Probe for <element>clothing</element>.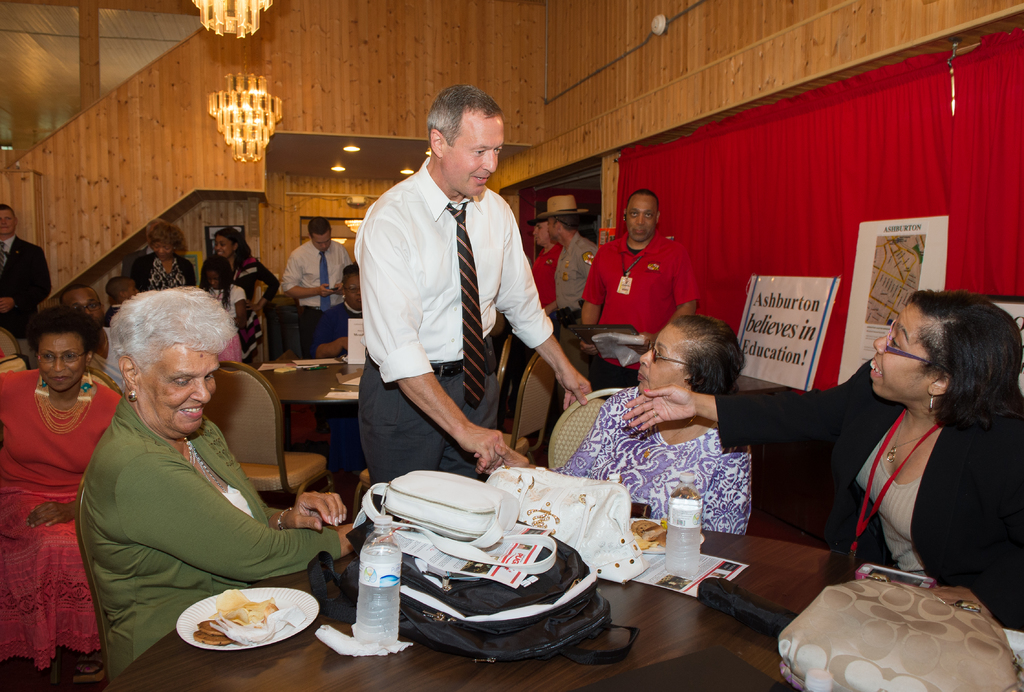
Probe result: rect(81, 398, 342, 681).
